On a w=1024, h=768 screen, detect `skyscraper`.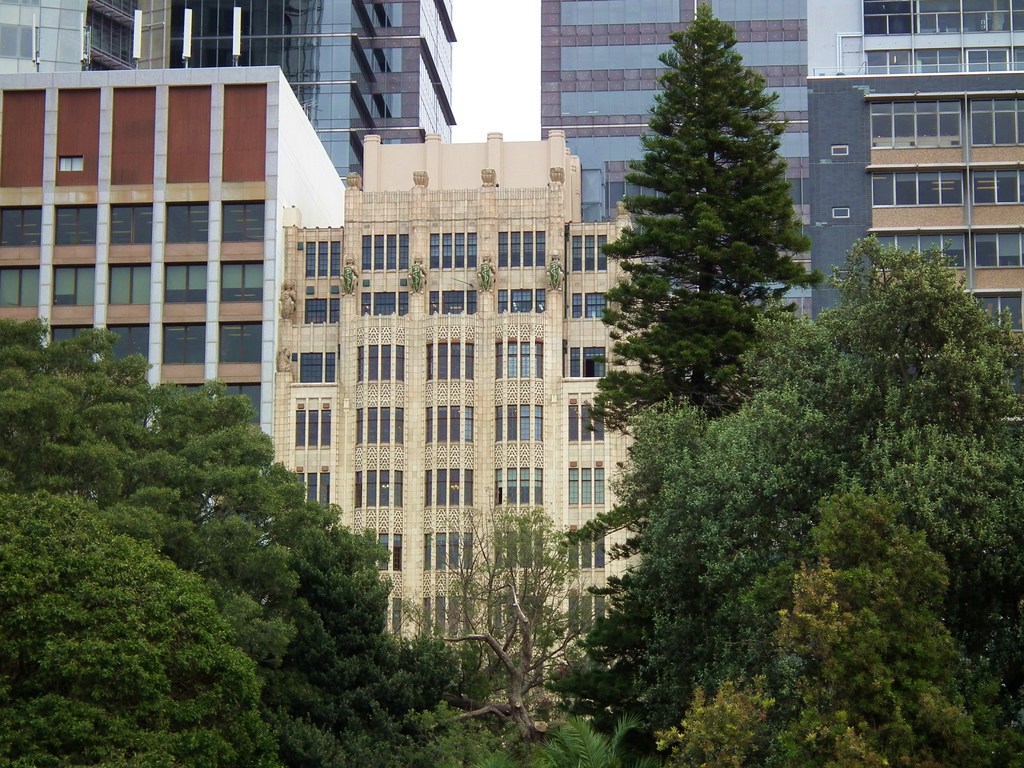
box=[0, 0, 454, 178].
